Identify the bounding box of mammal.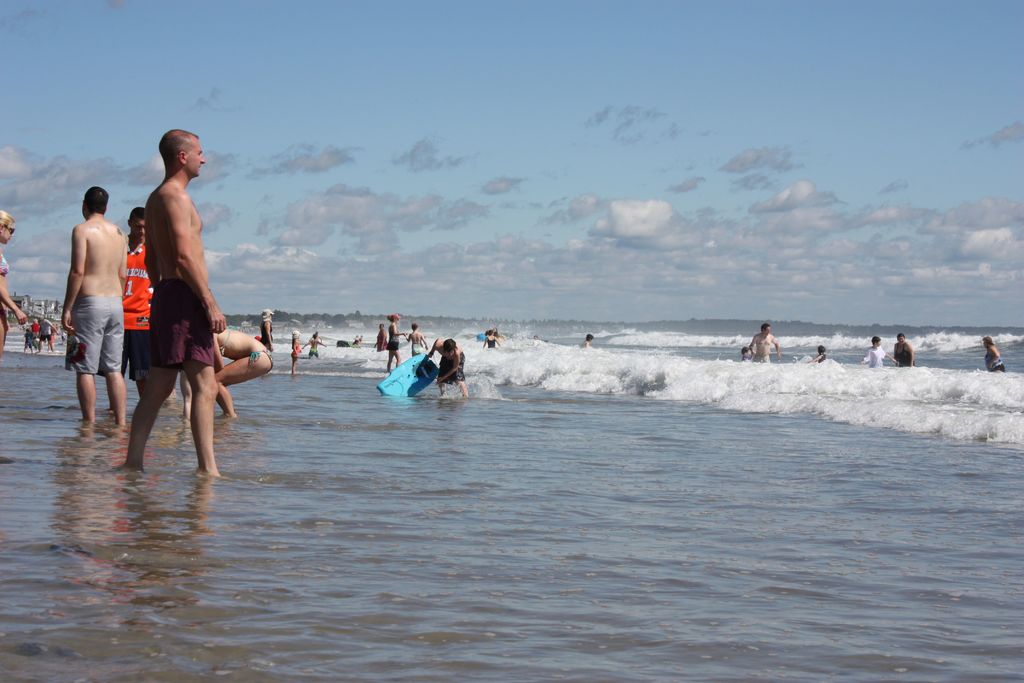
408,322,428,354.
